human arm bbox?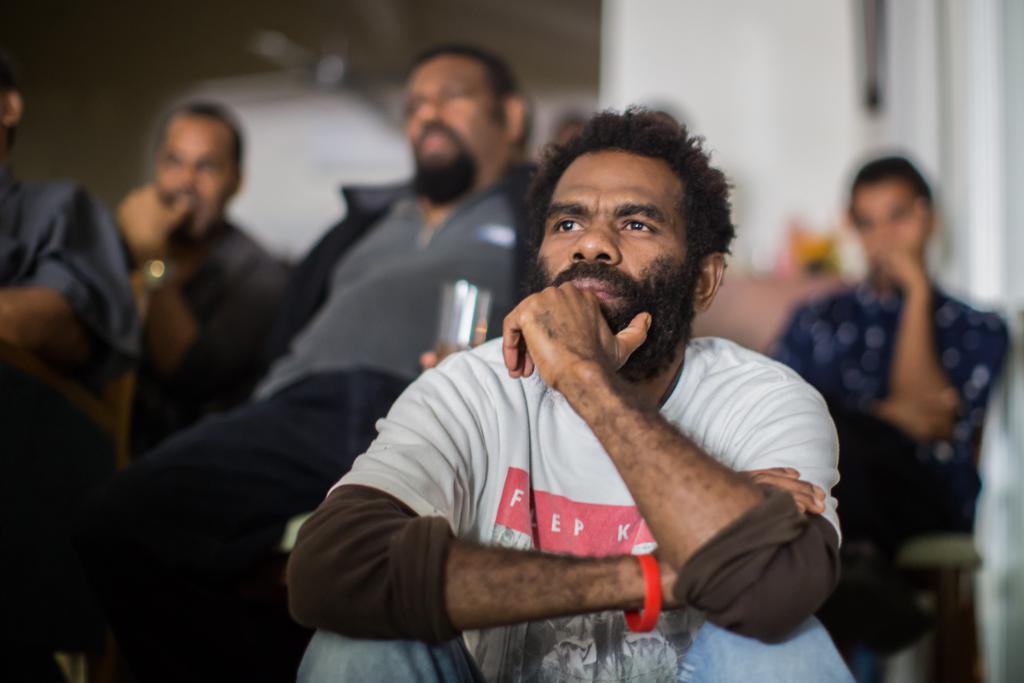
bbox=[875, 246, 1011, 449]
